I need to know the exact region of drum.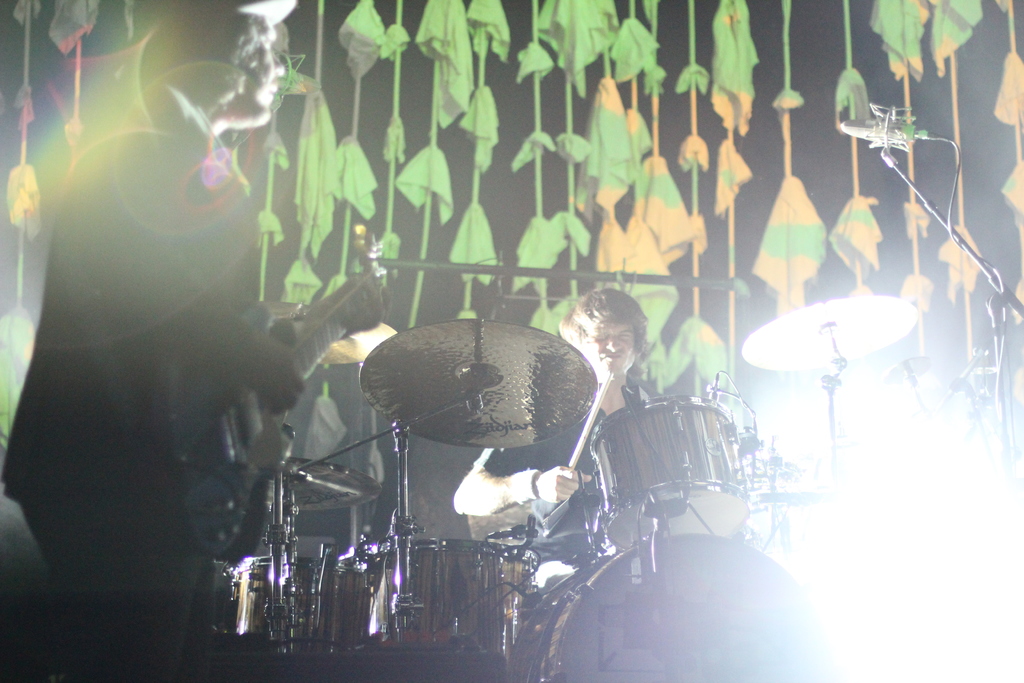
Region: left=513, top=541, right=835, bottom=682.
